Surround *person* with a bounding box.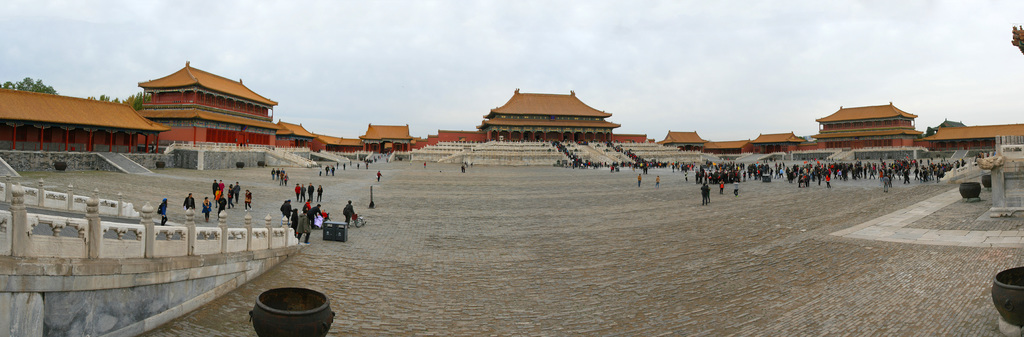
rect(294, 184, 299, 199).
